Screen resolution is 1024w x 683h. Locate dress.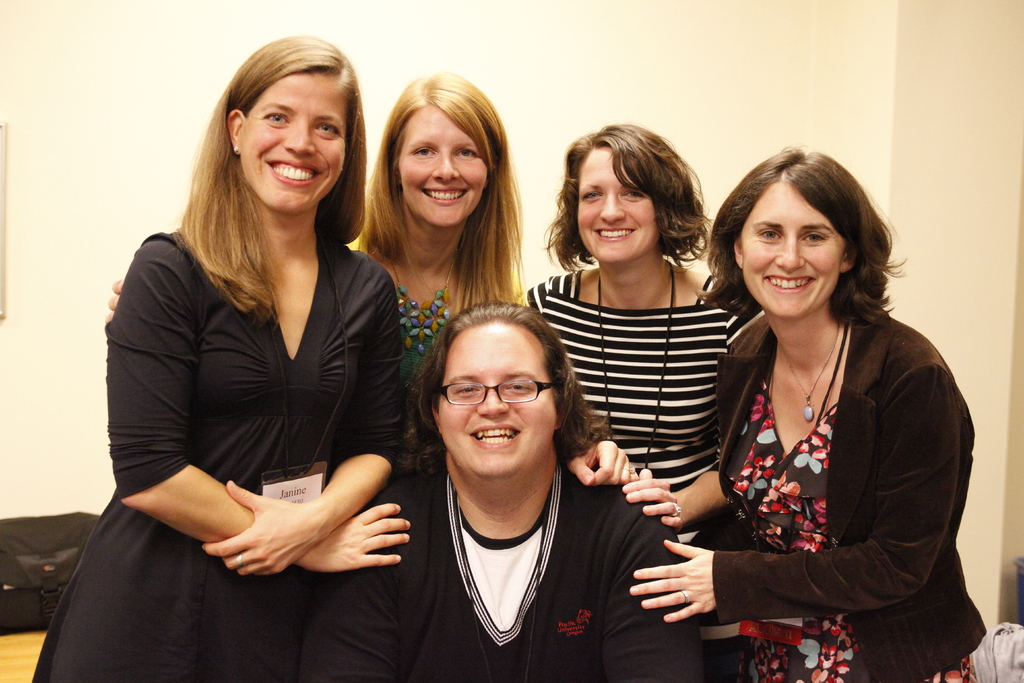
rect(29, 226, 402, 682).
